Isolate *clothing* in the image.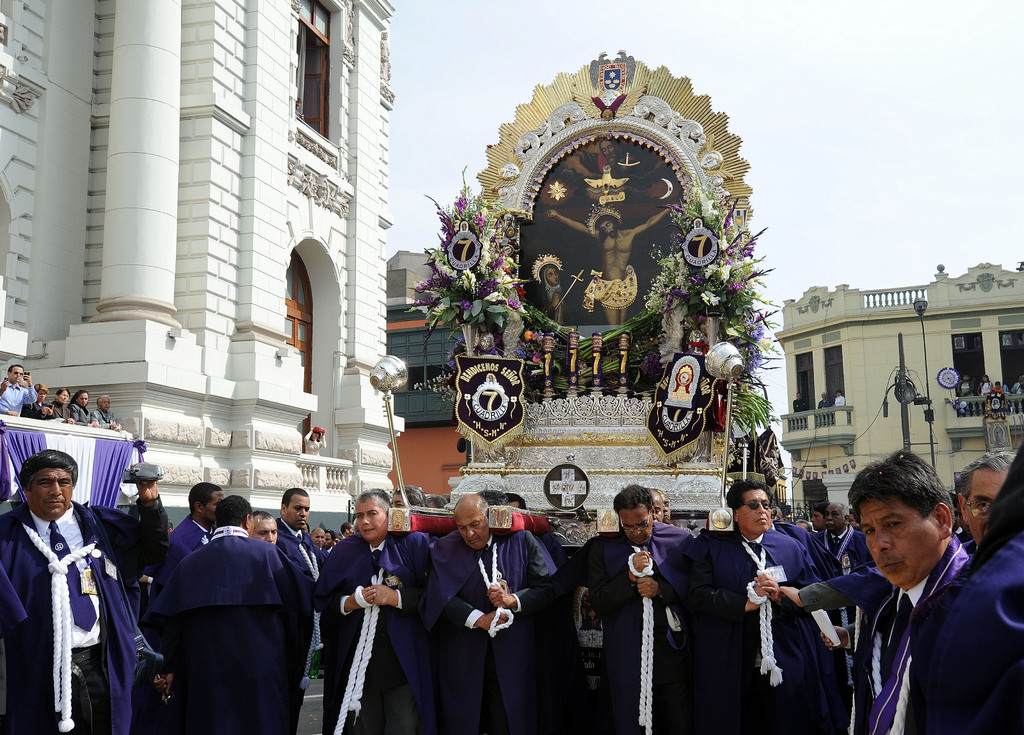
Isolated region: left=701, top=531, right=792, bottom=732.
